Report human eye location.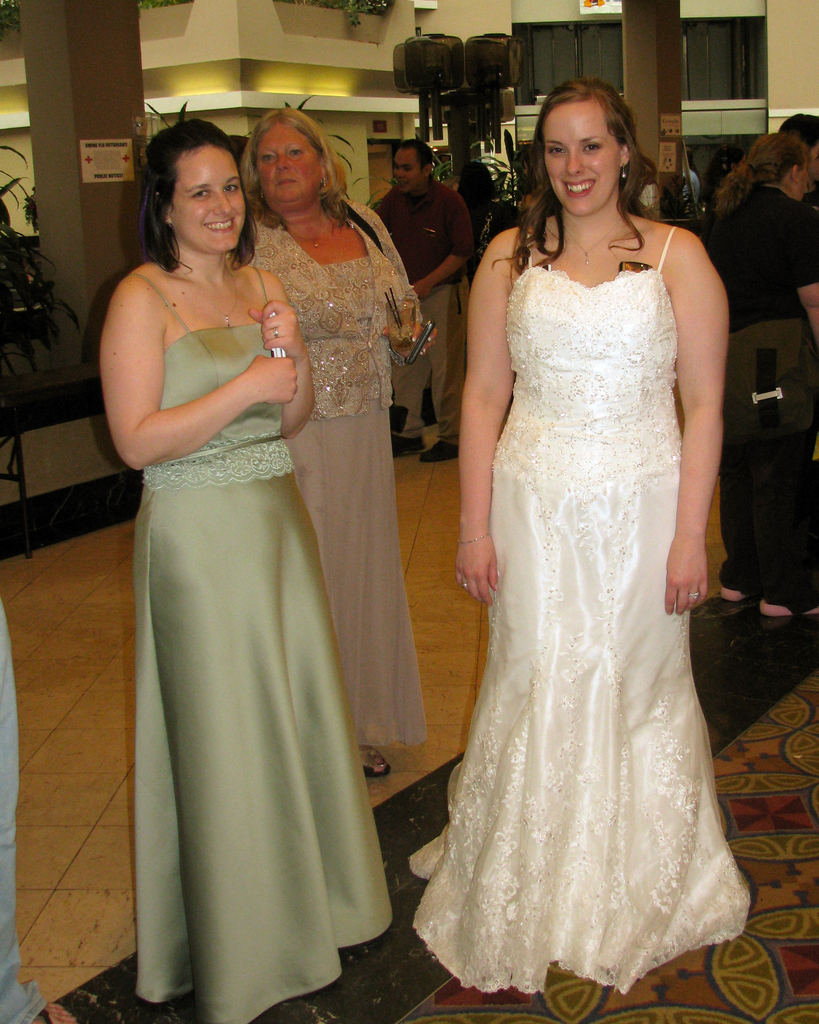
Report: locate(224, 179, 241, 193).
